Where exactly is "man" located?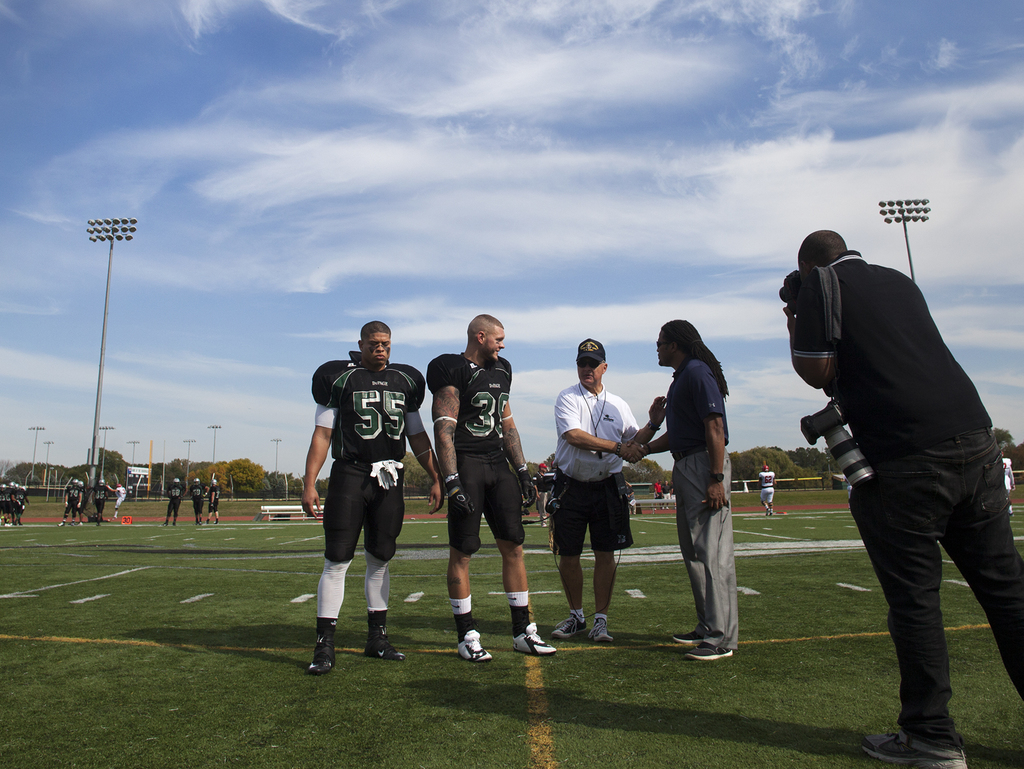
Its bounding box is box=[303, 315, 443, 679].
